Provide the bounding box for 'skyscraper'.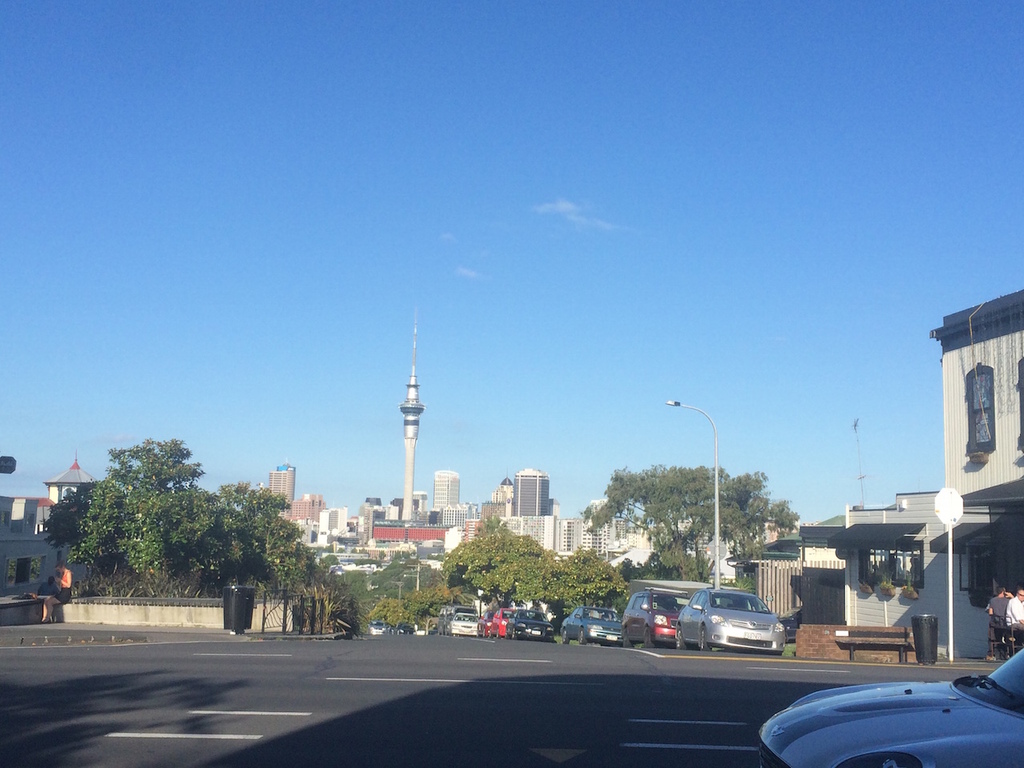
bbox(514, 466, 550, 517).
